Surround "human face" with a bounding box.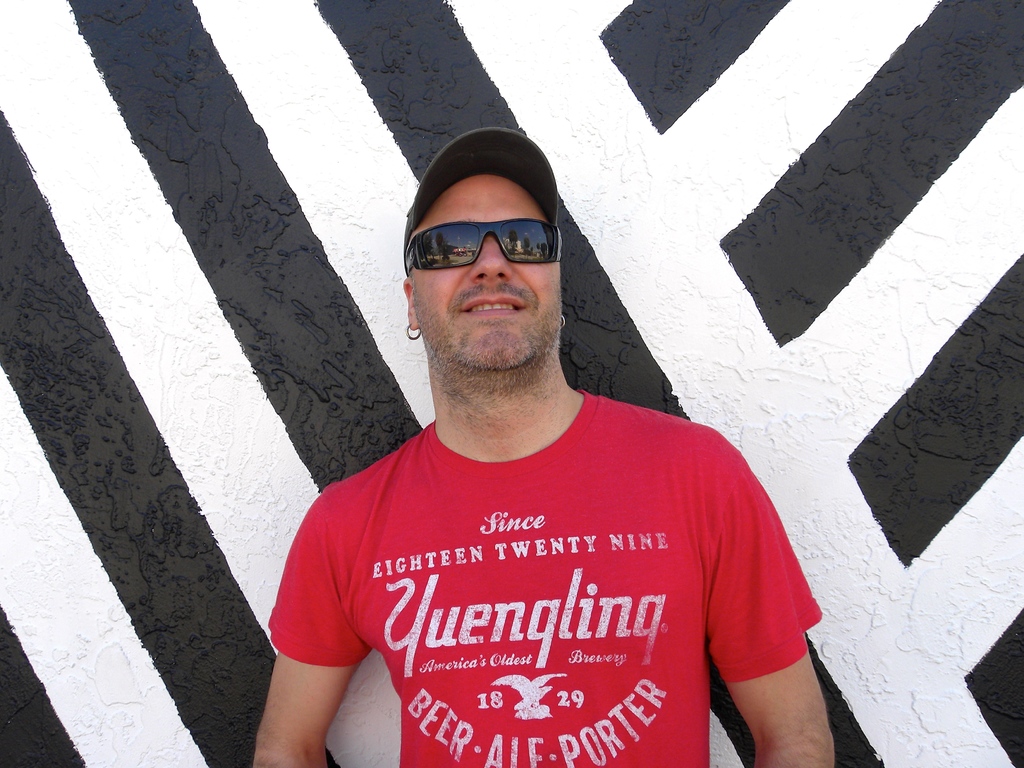
region(406, 177, 564, 375).
